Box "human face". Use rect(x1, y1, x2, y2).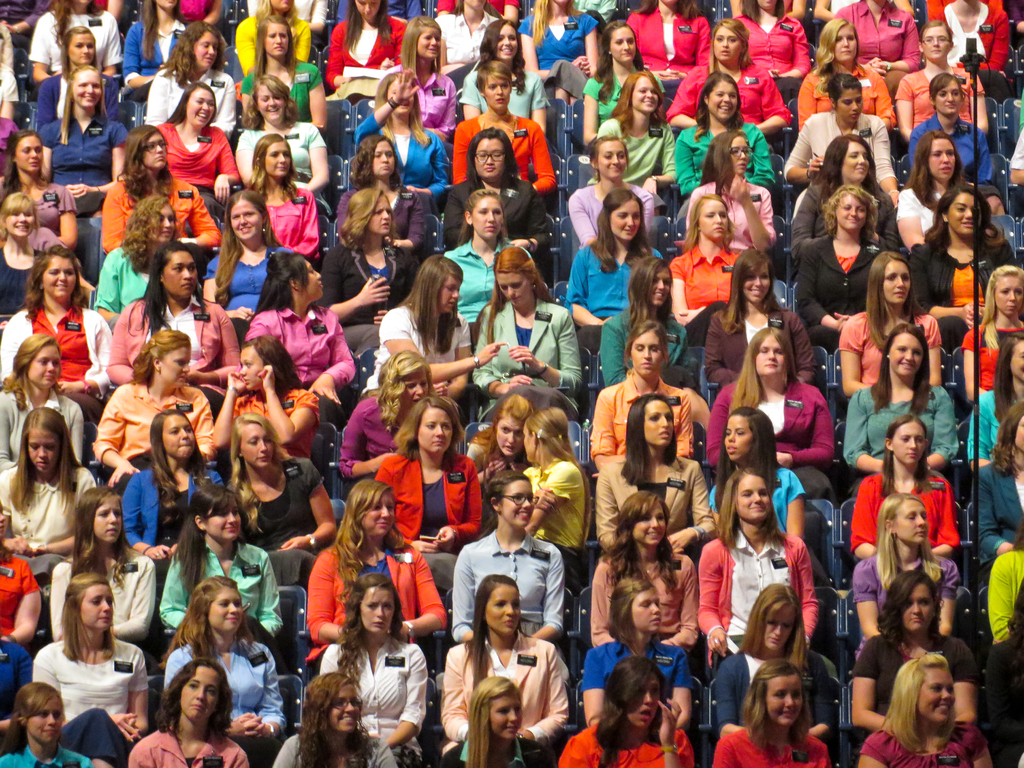
rect(947, 192, 984, 237).
